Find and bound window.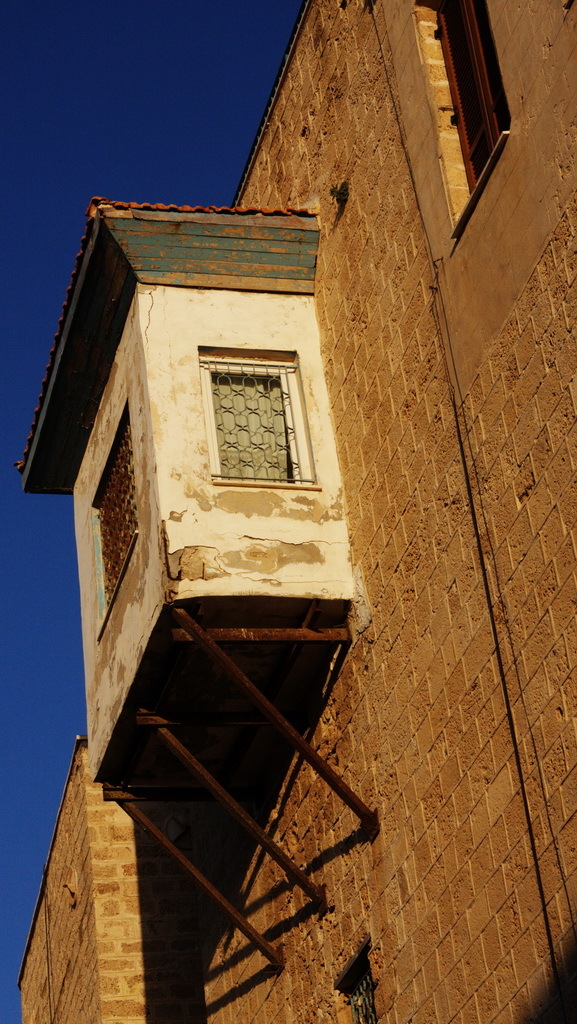
Bound: select_region(435, 1, 511, 186).
